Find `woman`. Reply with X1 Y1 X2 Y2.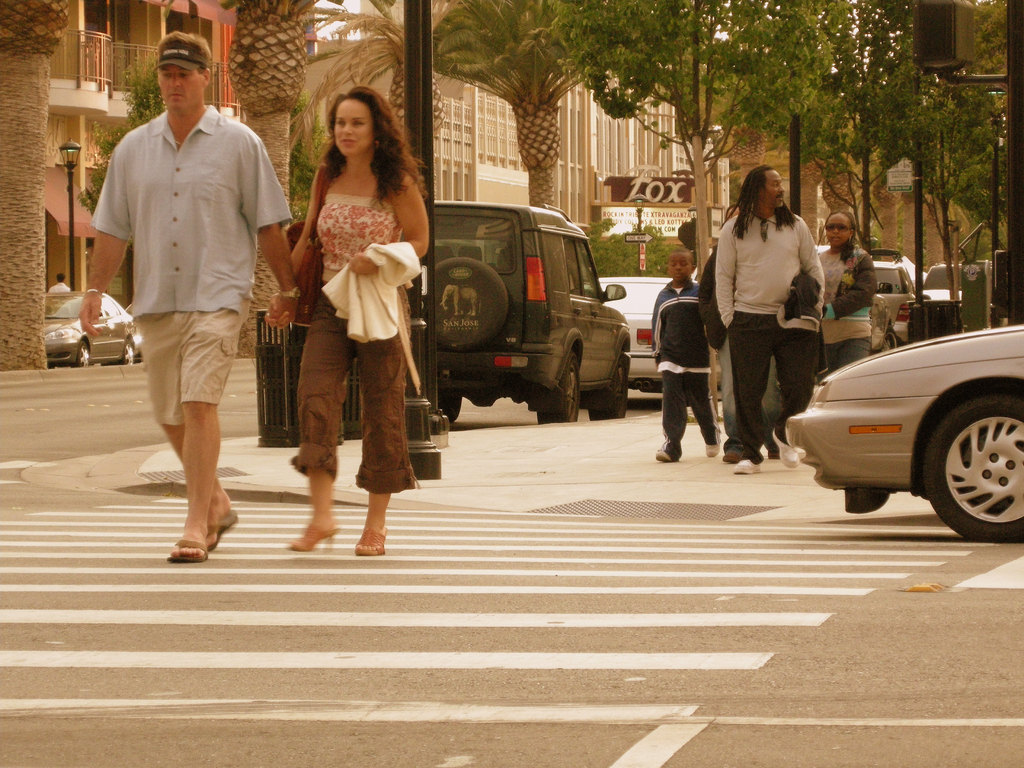
820 212 878 375.
